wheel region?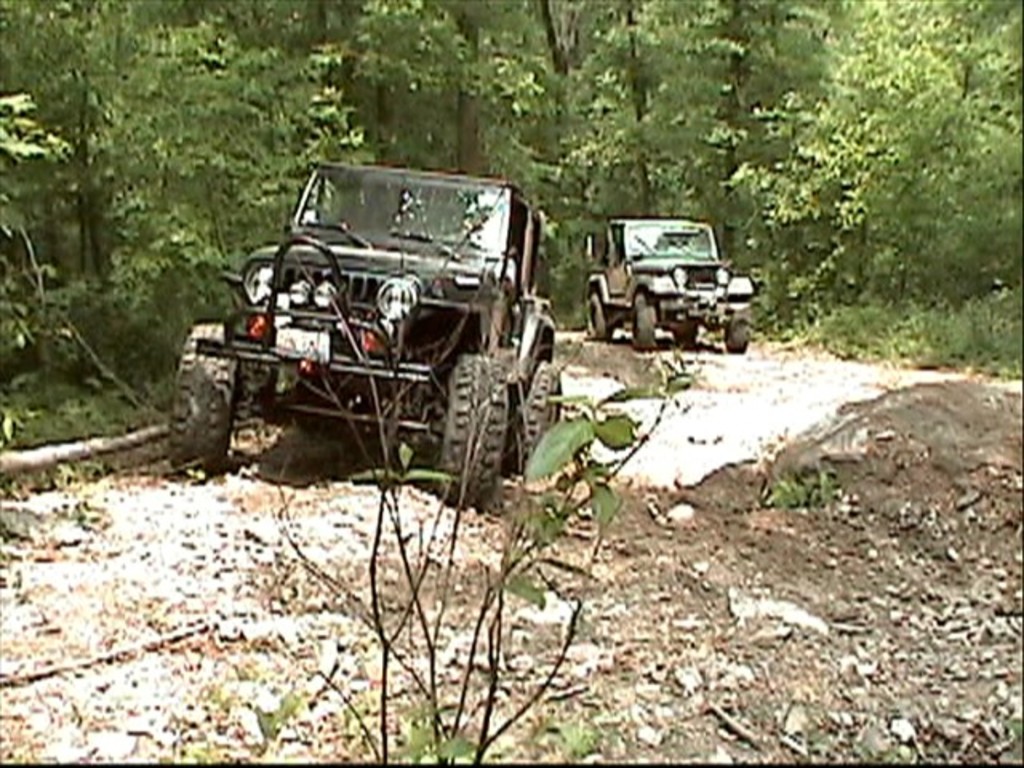
[x1=726, y1=309, x2=746, y2=355]
